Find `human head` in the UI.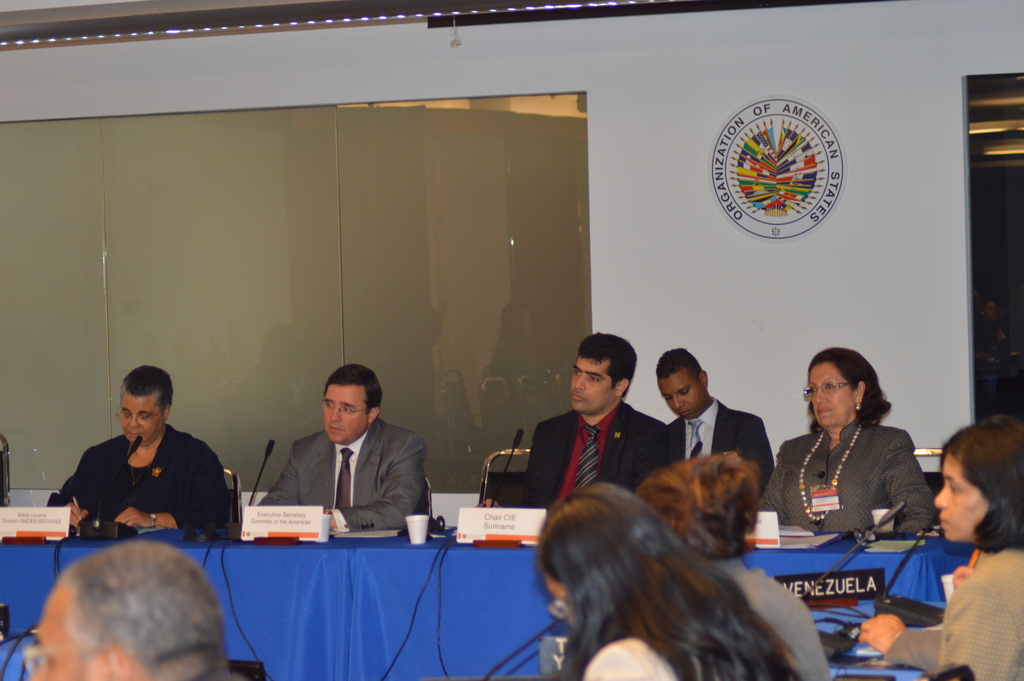
UI element at {"x1": 27, "y1": 536, "x2": 223, "y2": 680}.
